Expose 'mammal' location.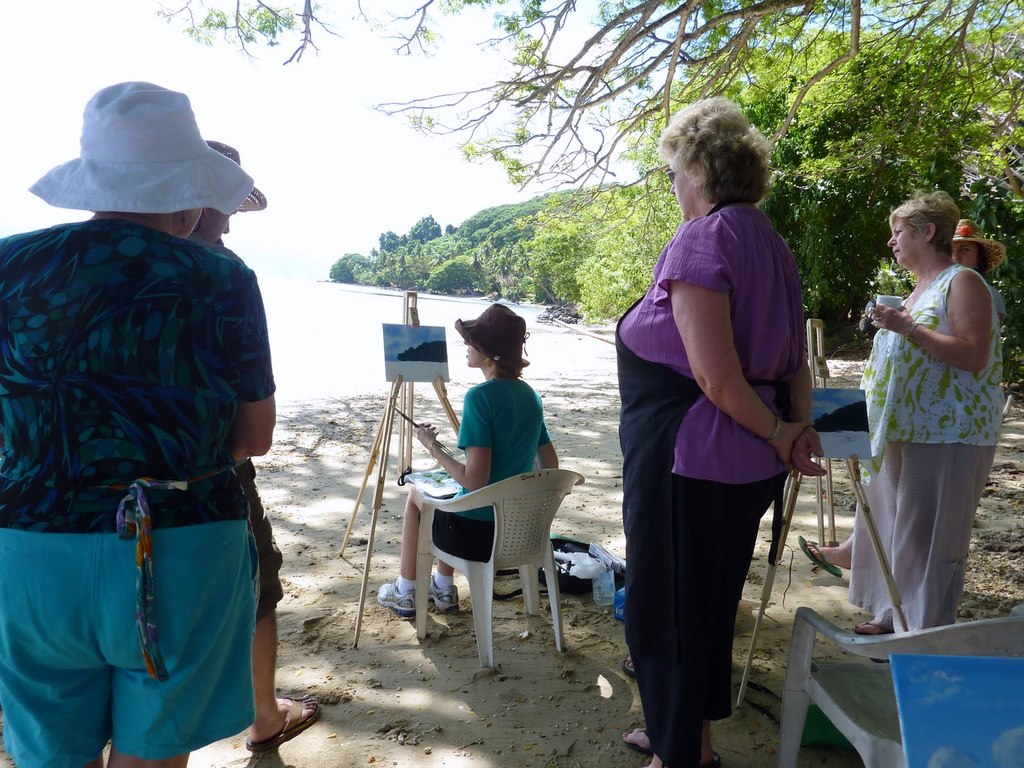
Exposed at BBox(617, 138, 840, 723).
